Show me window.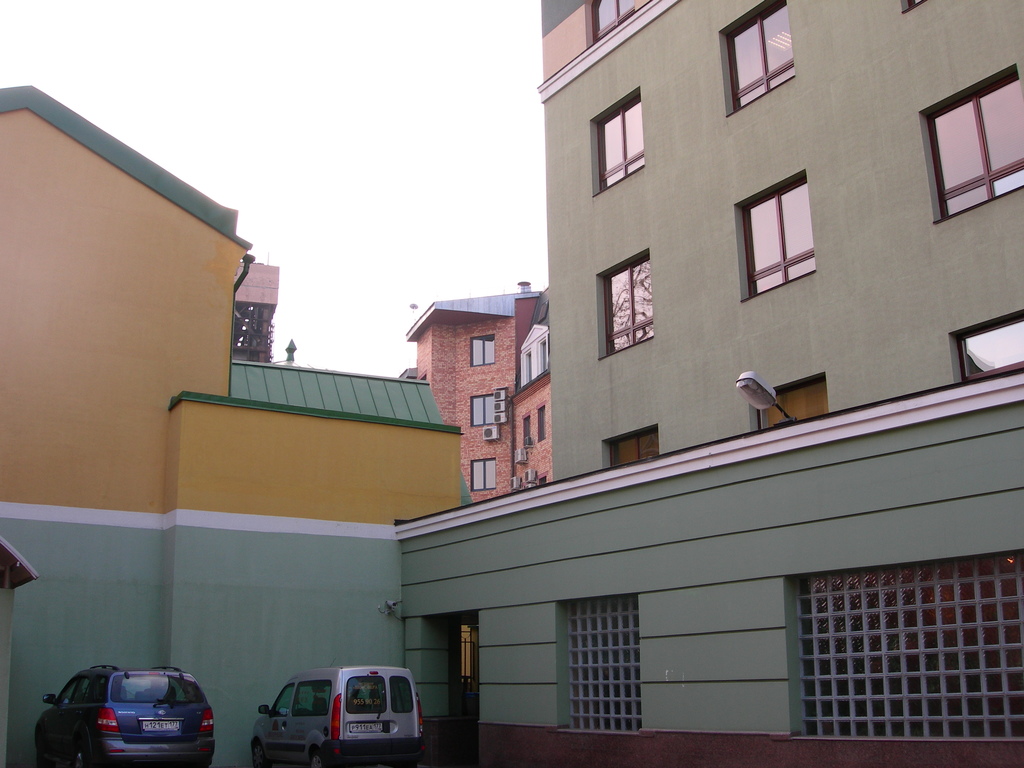
window is here: 60, 680, 89, 704.
